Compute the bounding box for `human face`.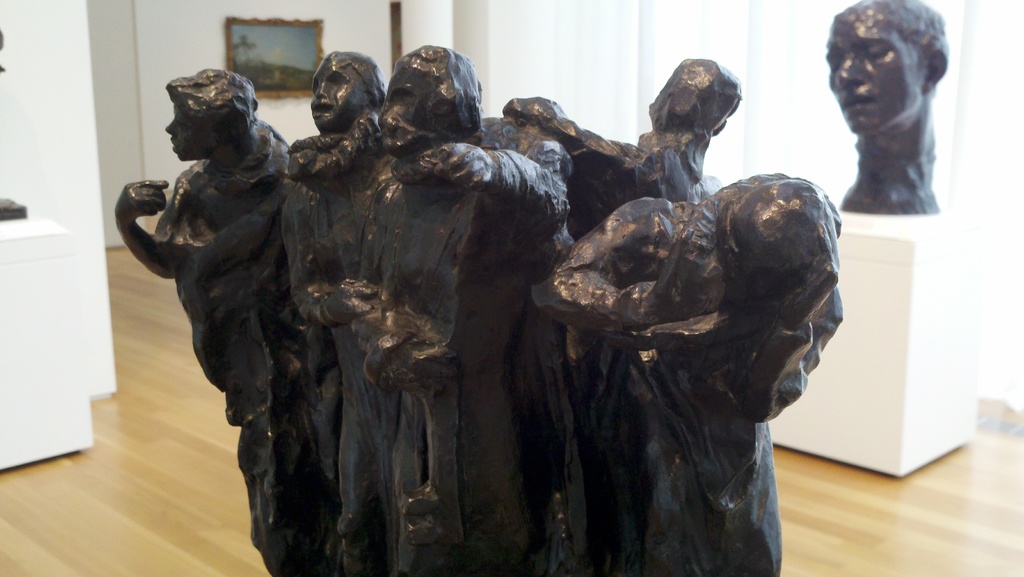
309 66 367 130.
